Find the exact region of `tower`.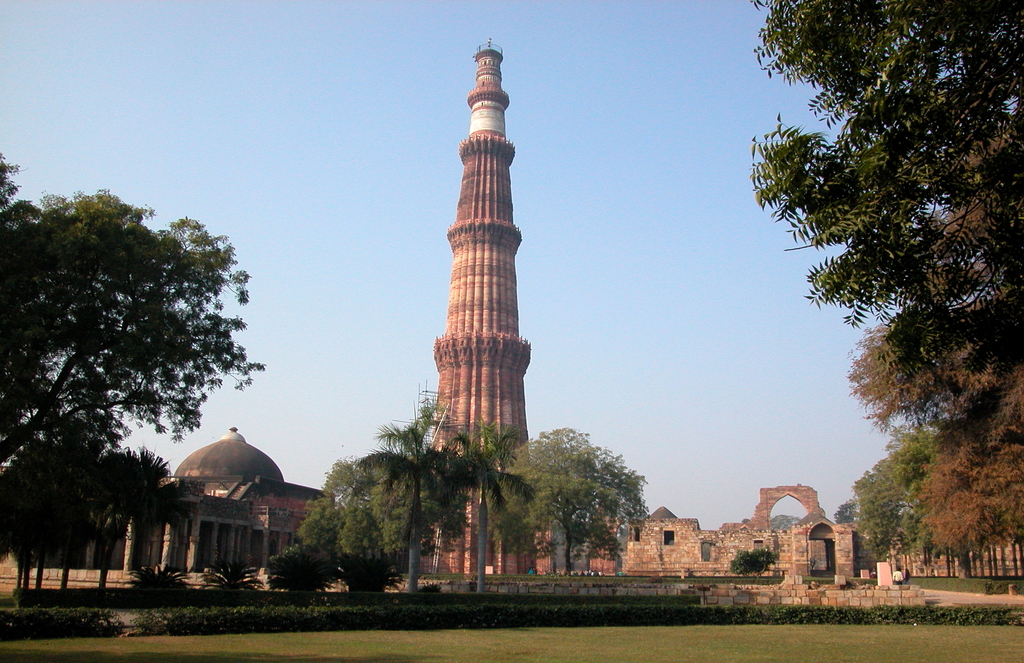
Exact region: [x1=435, y1=36, x2=533, y2=584].
